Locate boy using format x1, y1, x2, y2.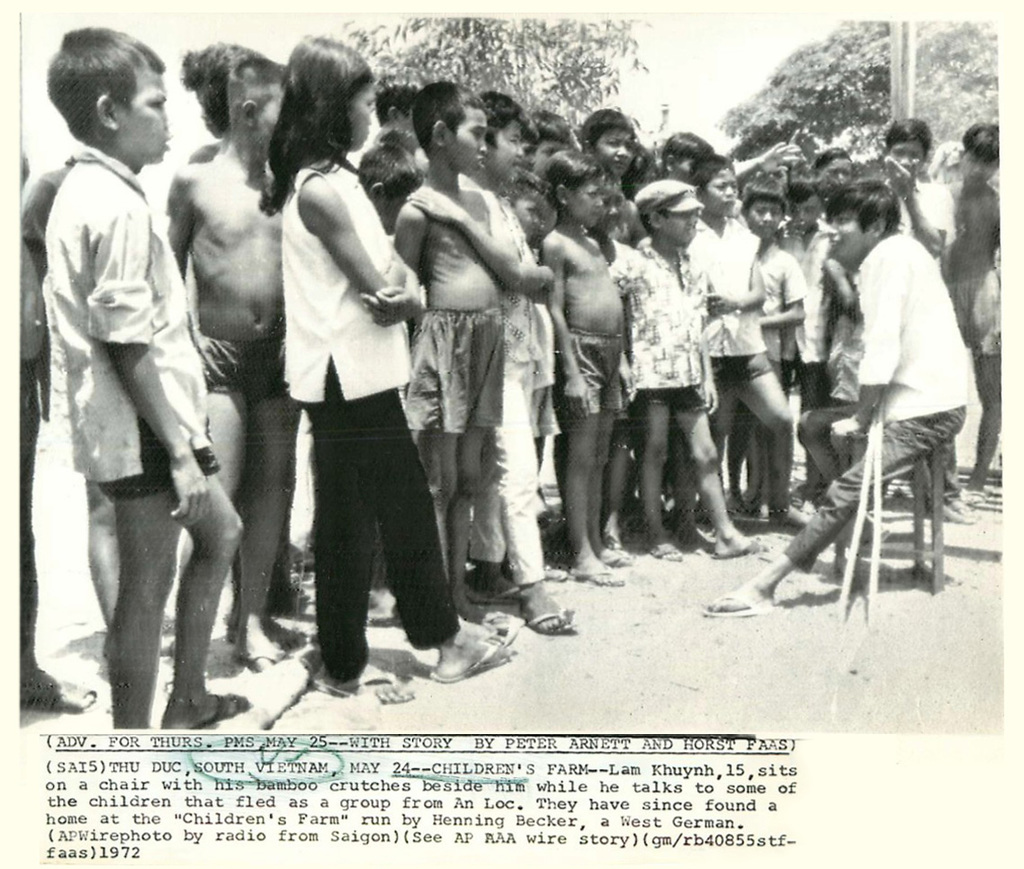
875, 125, 957, 275.
